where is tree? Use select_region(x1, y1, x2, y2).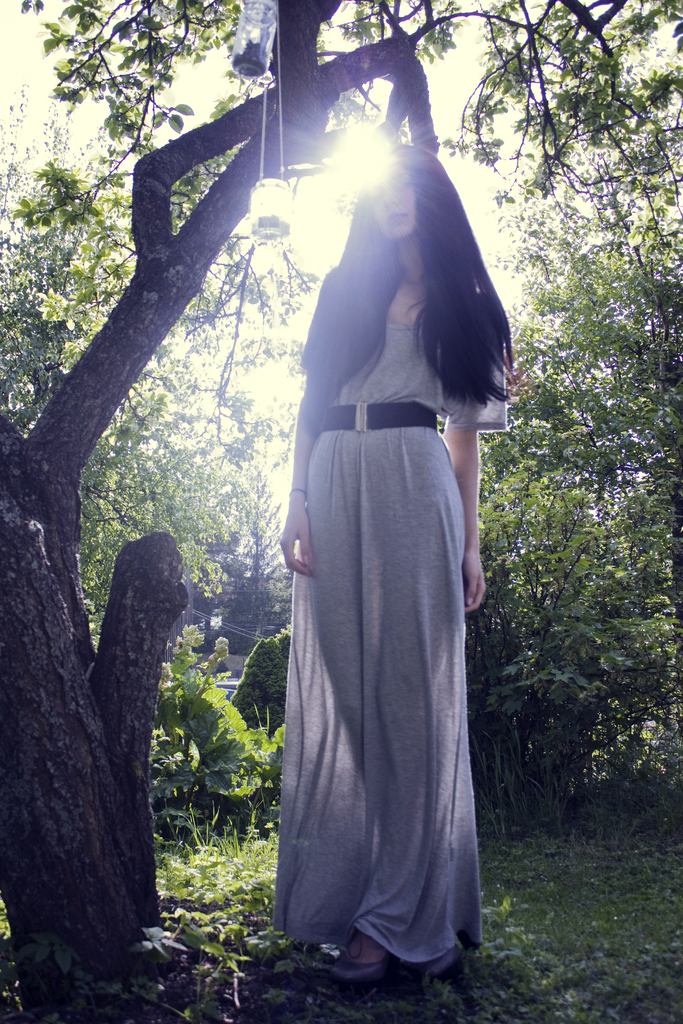
select_region(218, 465, 281, 657).
